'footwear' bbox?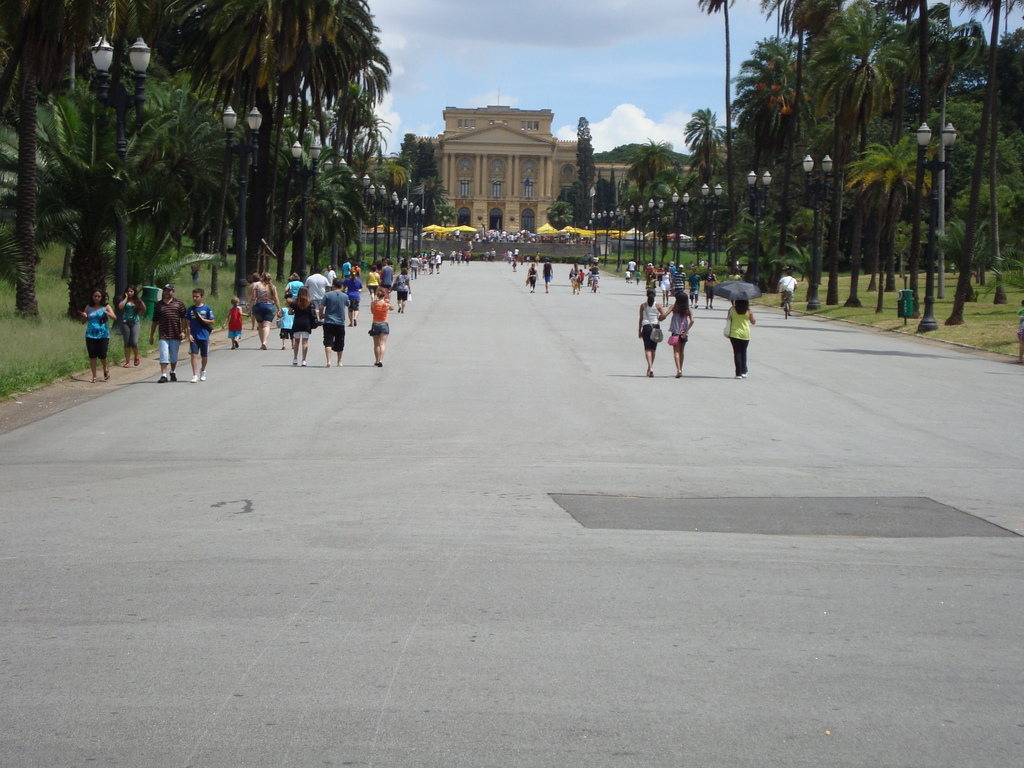
[x1=196, y1=364, x2=207, y2=381]
